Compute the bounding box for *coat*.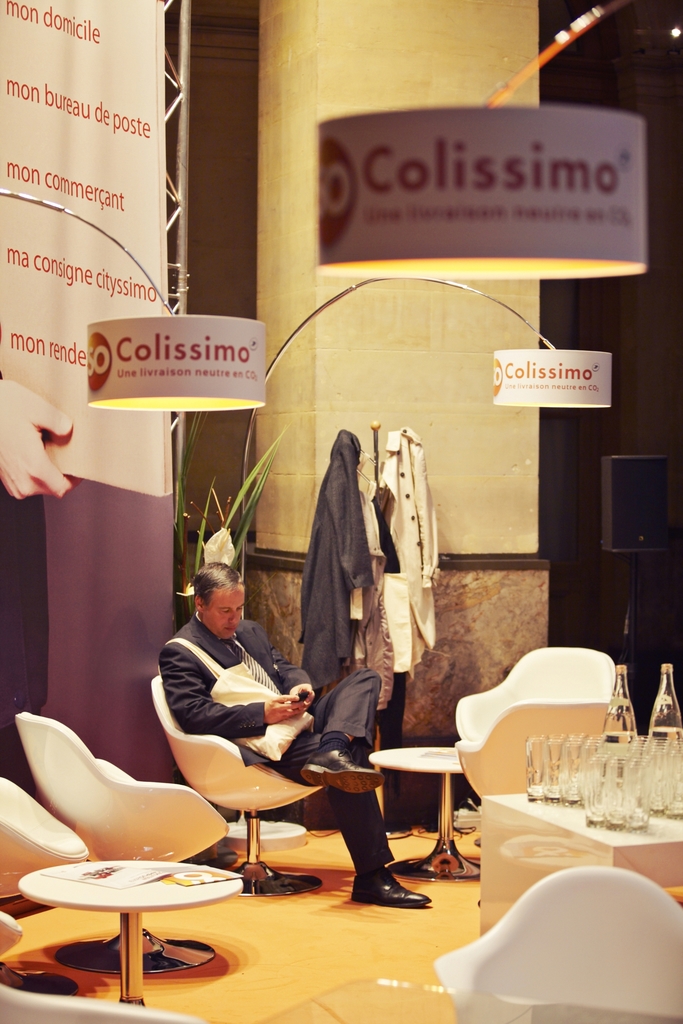
297,431,373,680.
